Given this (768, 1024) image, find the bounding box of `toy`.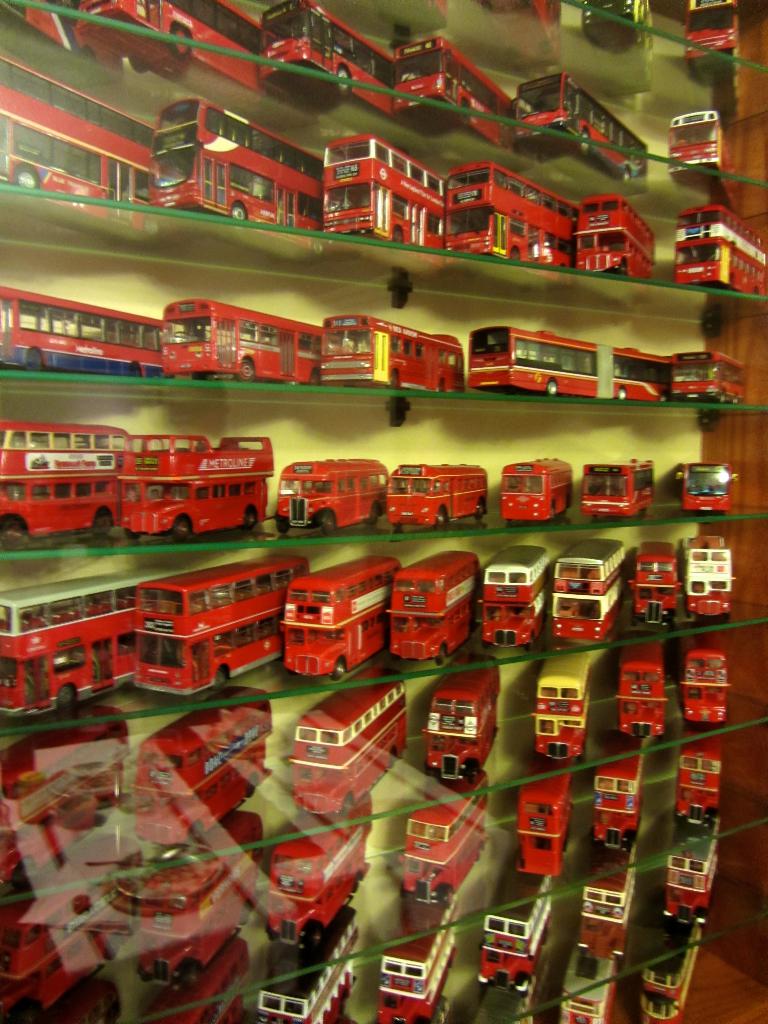
112/810/268/991.
